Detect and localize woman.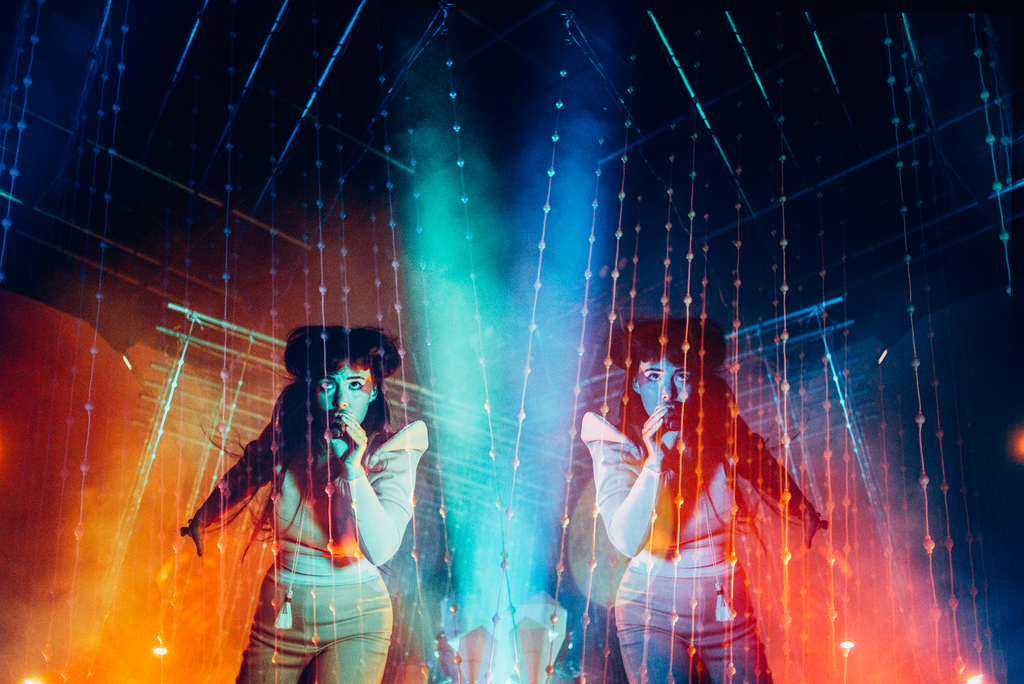
Localized at rect(190, 328, 420, 674).
